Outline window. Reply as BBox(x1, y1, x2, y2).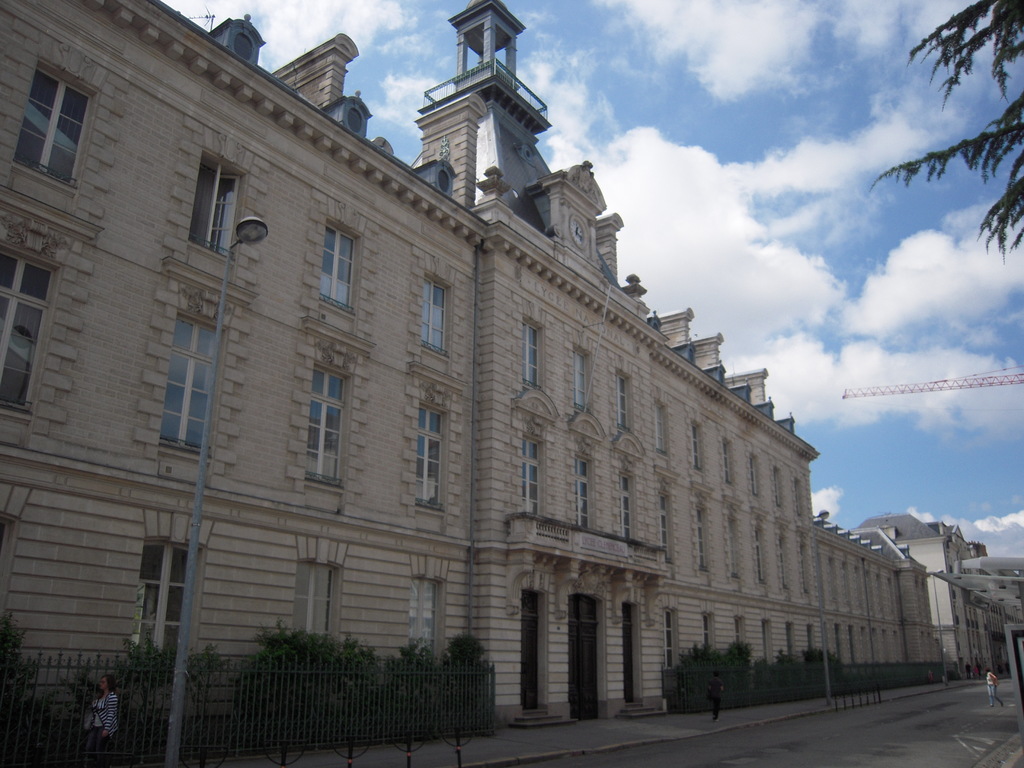
BBox(655, 408, 666, 449).
